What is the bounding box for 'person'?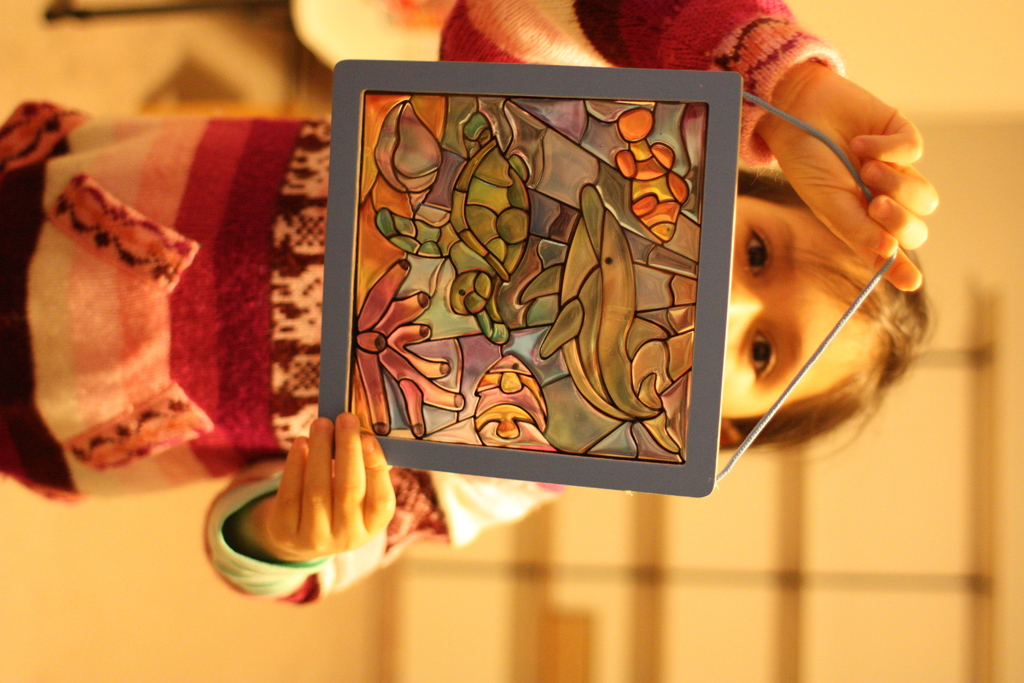
l=0, t=0, r=936, b=597.
